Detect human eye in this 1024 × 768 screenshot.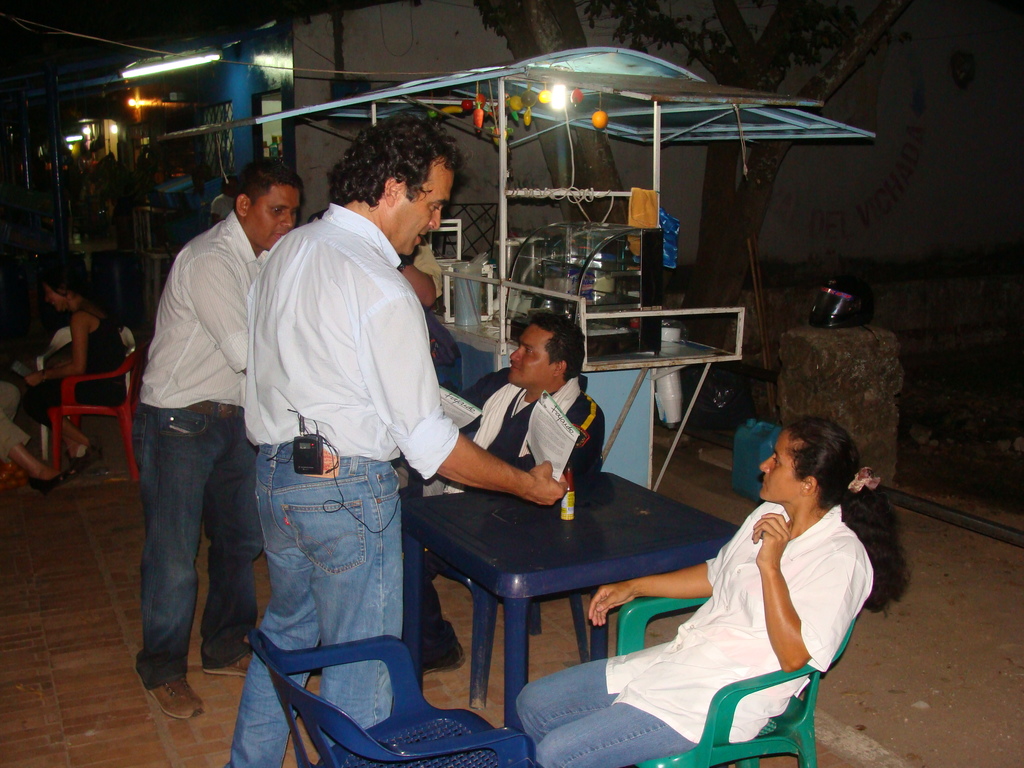
Detection: [266, 207, 280, 220].
